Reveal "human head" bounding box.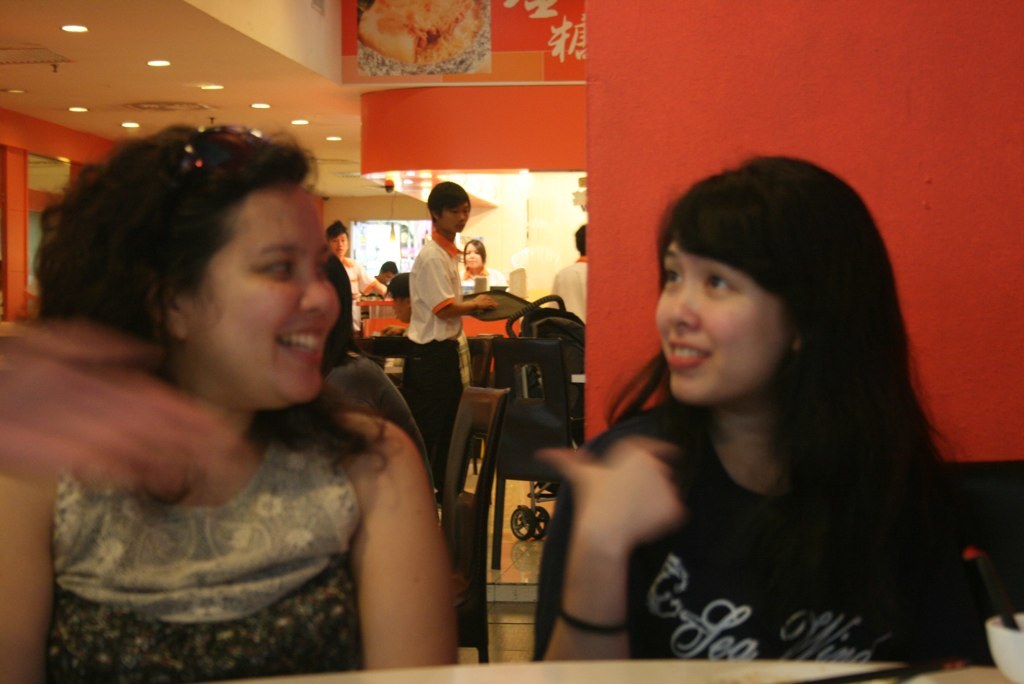
Revealed: 373,257,400,285.
